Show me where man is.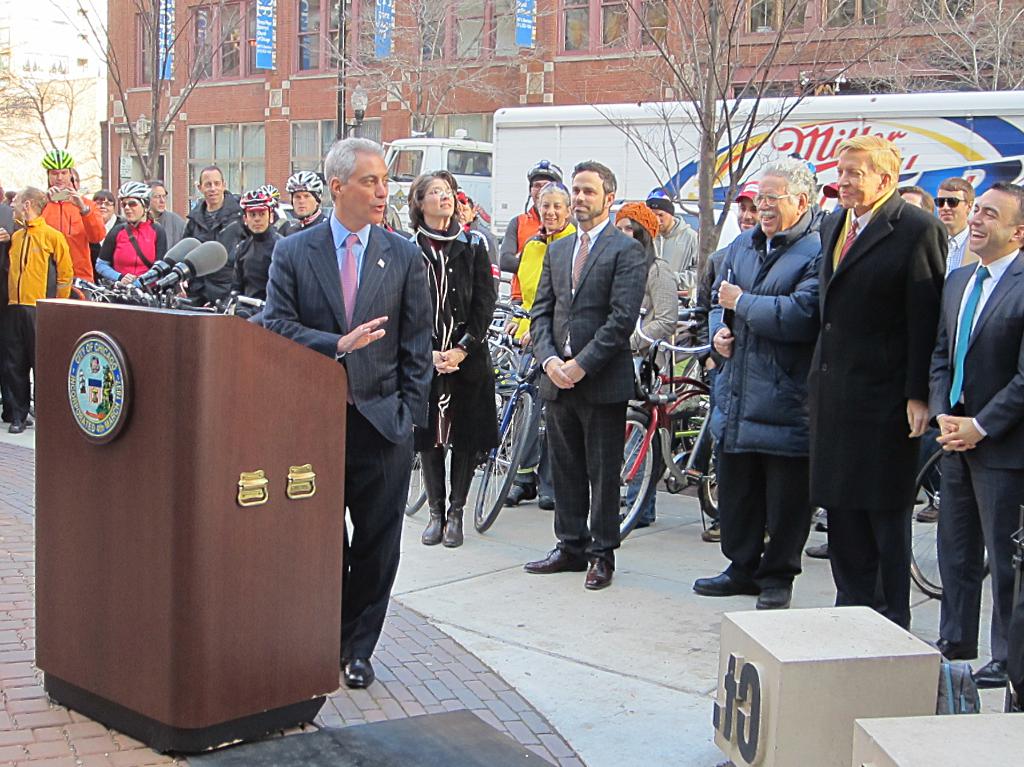
man is at bbox=[914, 177, 980, 517].
